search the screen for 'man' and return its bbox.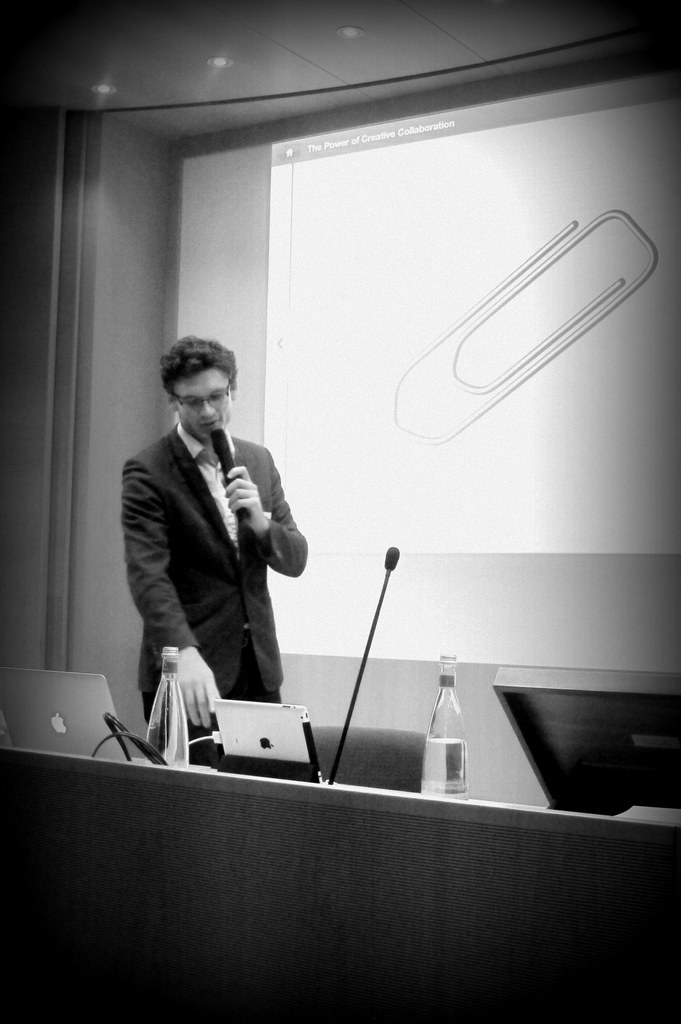
Found: detection(116, 342, 324, 733).
